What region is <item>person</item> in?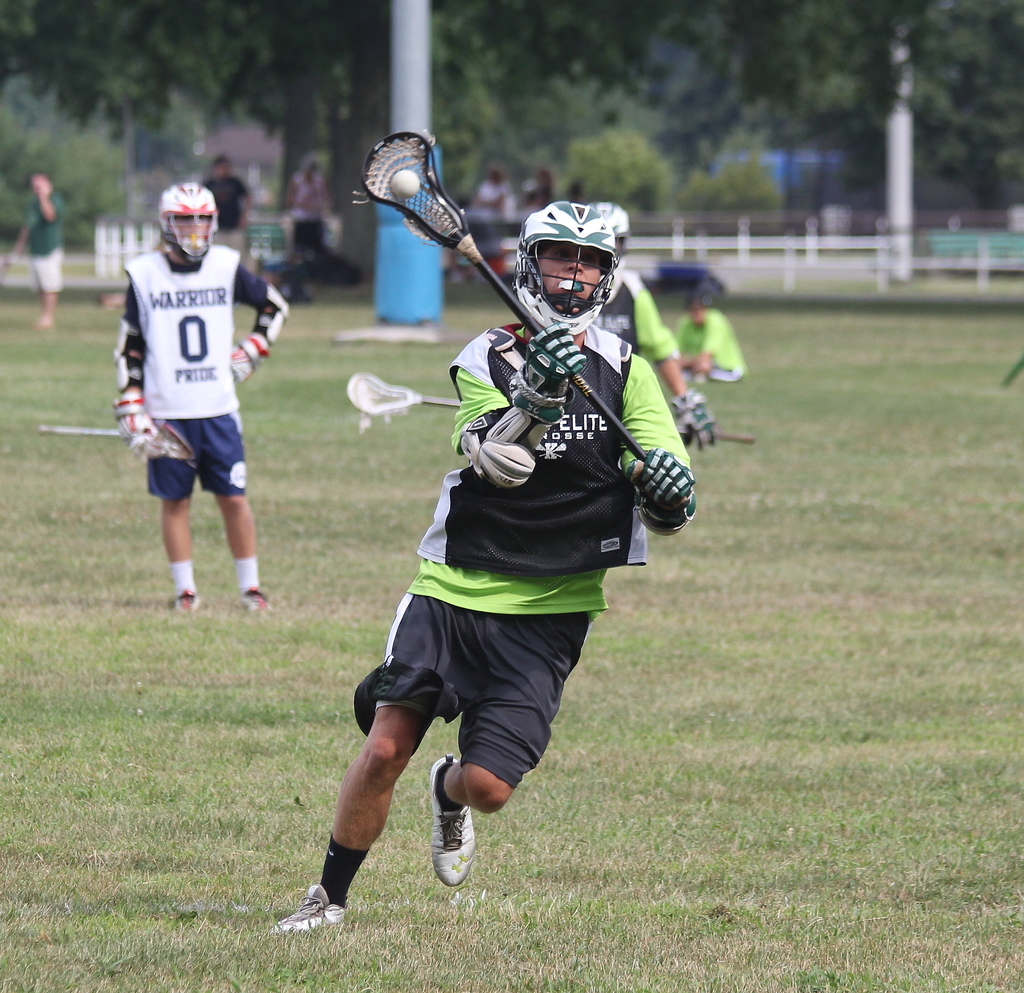
(114,182,287,611).
